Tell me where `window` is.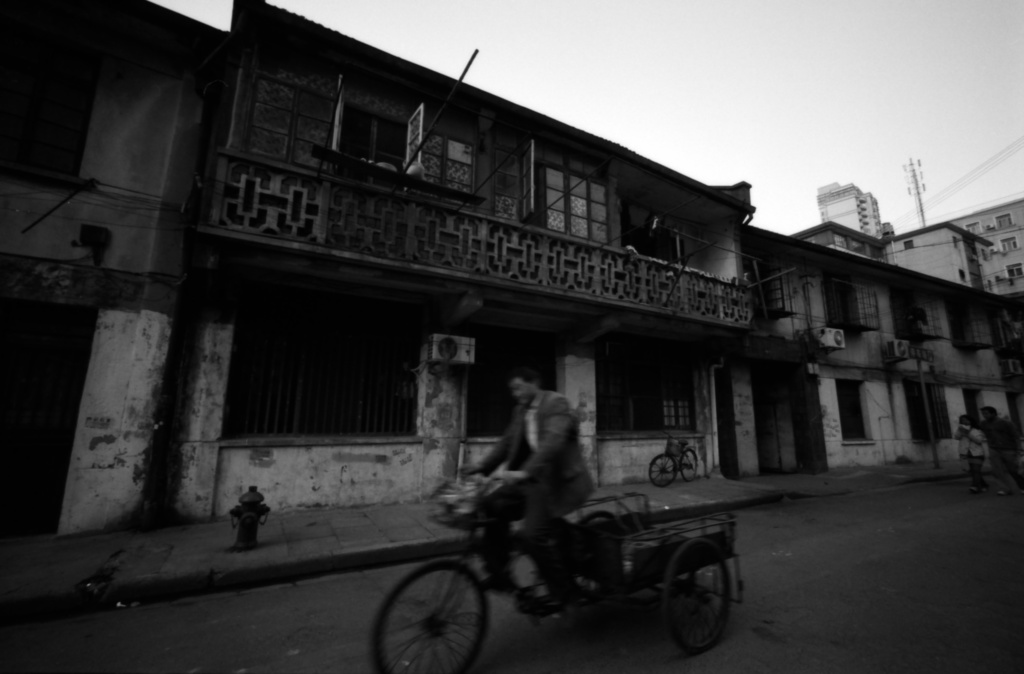
`window` is at select_region(491, 115, 612, 247).
